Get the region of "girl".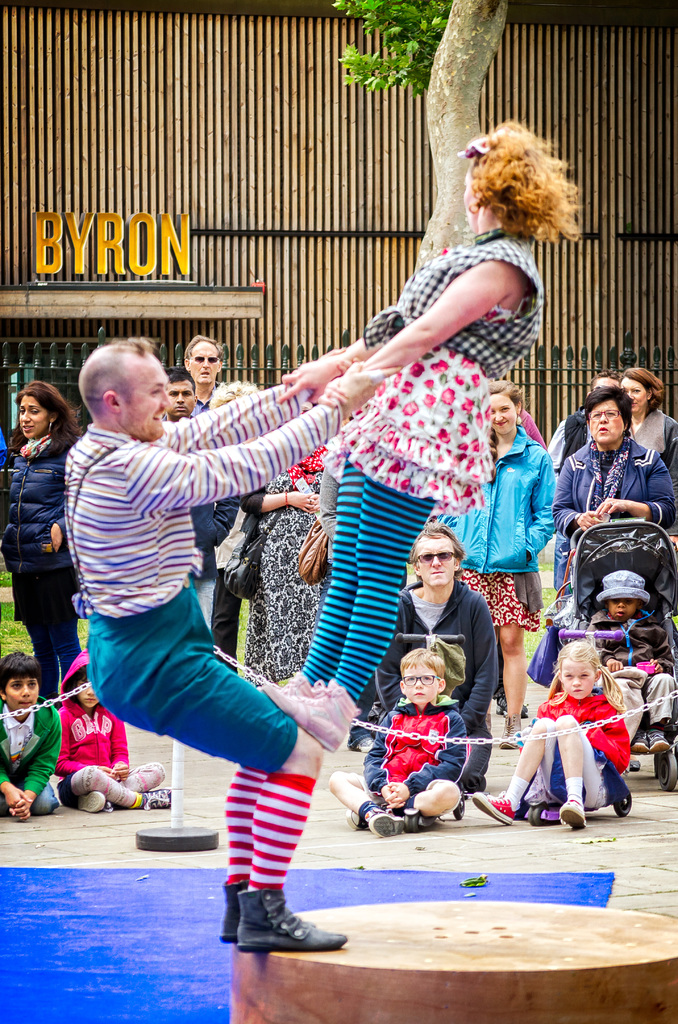
crop(467, 642, 630, 828).
